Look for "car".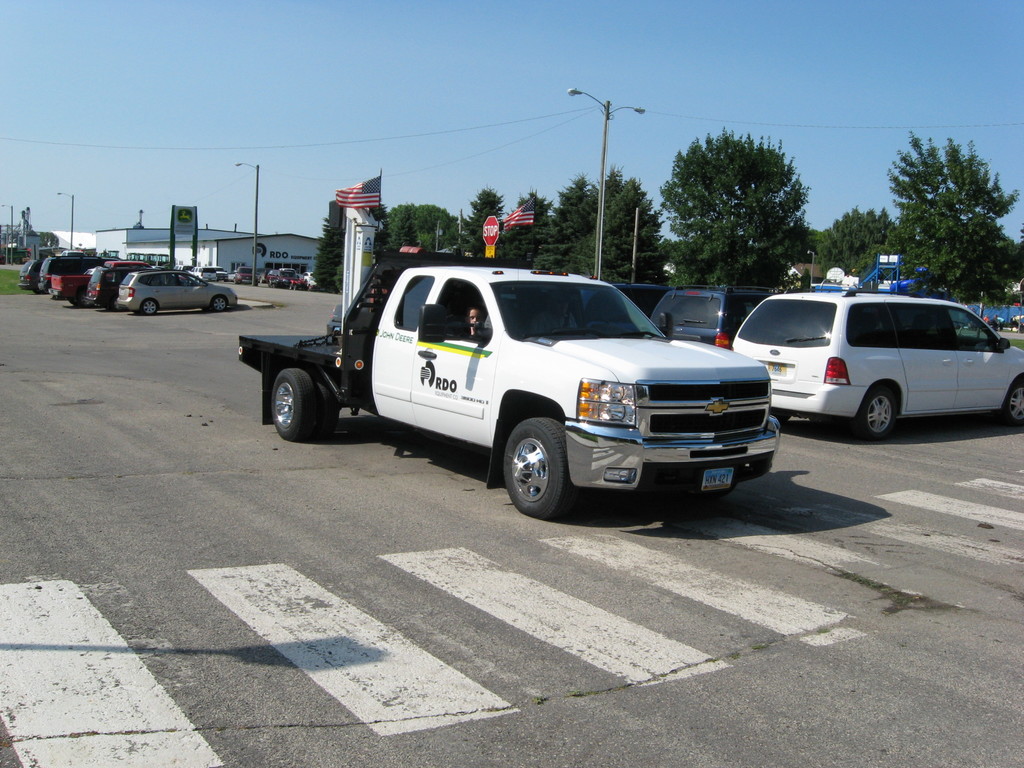
Found: BBox(578, 280, 670, 319).
